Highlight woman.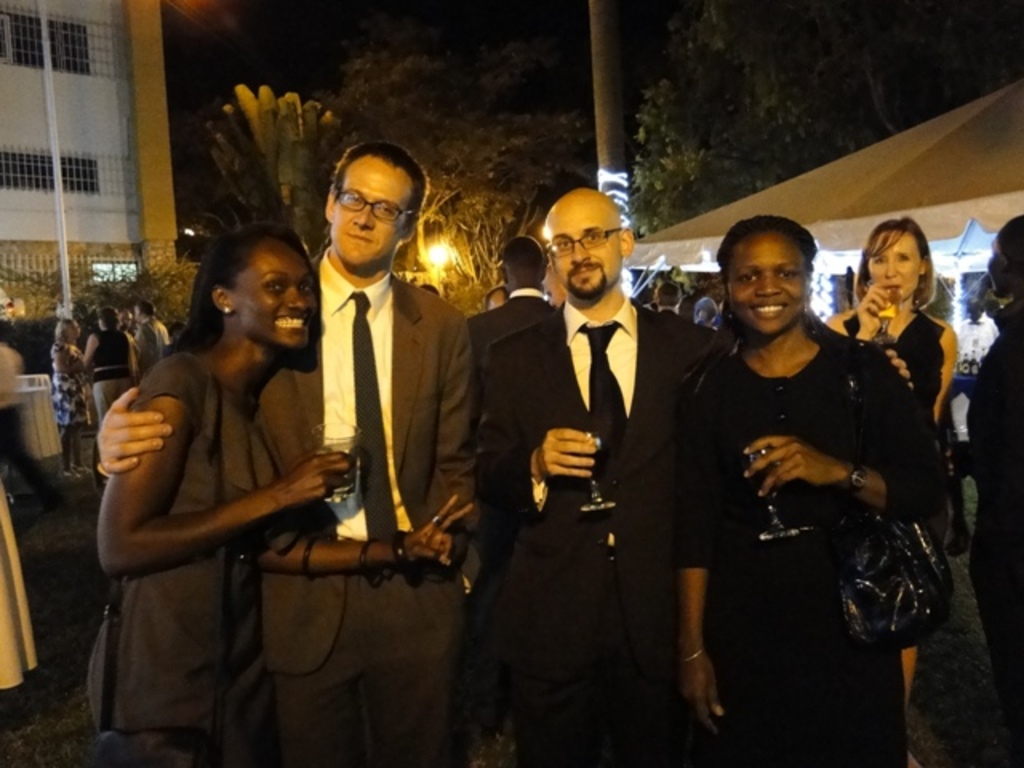
Highlighted region: region(824, 216, 955, 766).
